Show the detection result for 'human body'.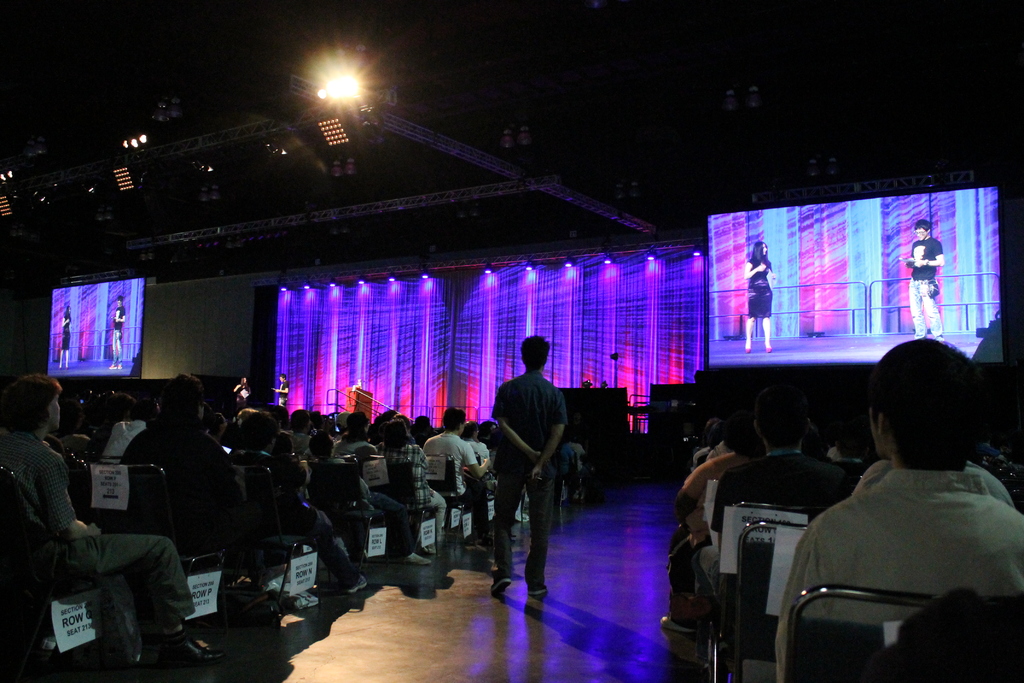
detection(94, 399, 131, 461).
